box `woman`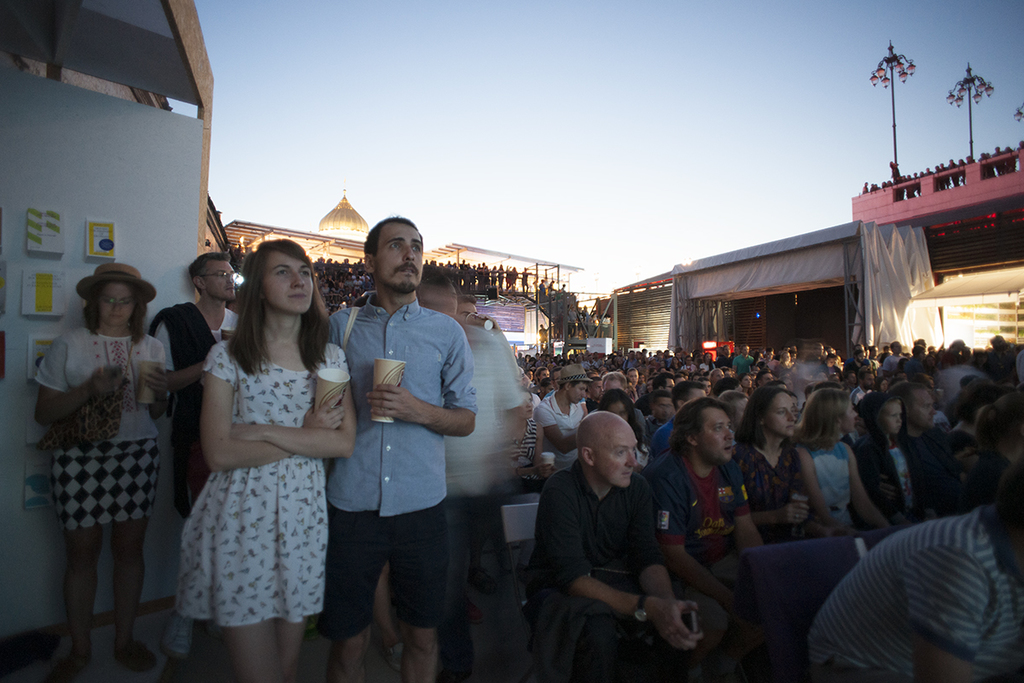
(714, 395, 832, 535)
